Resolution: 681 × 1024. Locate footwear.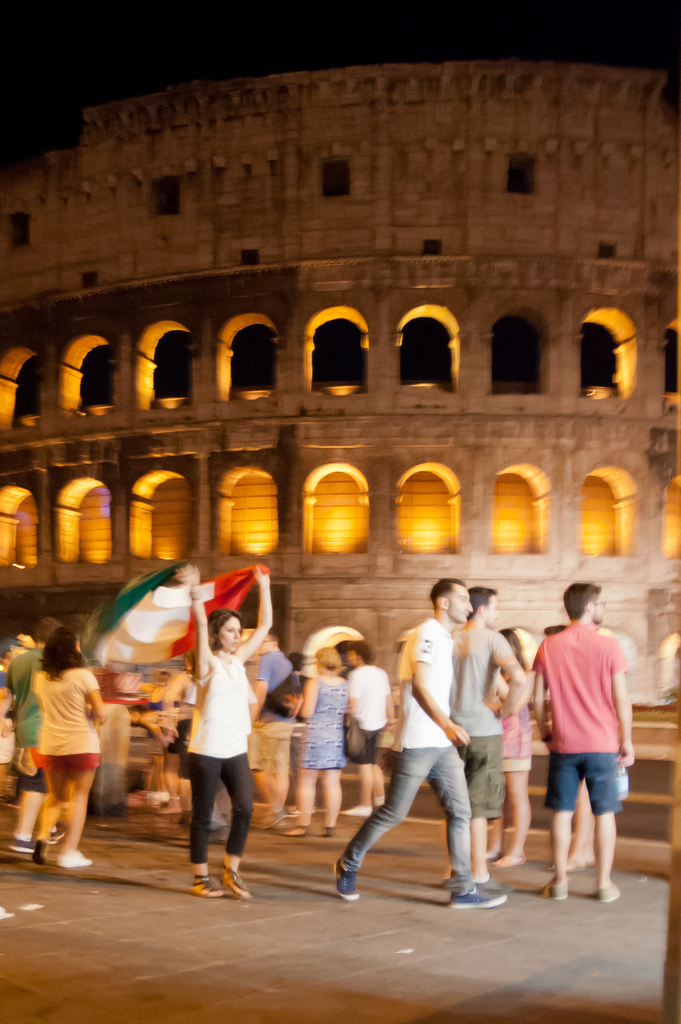
pyautogui.locateOnScreen(33, 828, 50, 868).
